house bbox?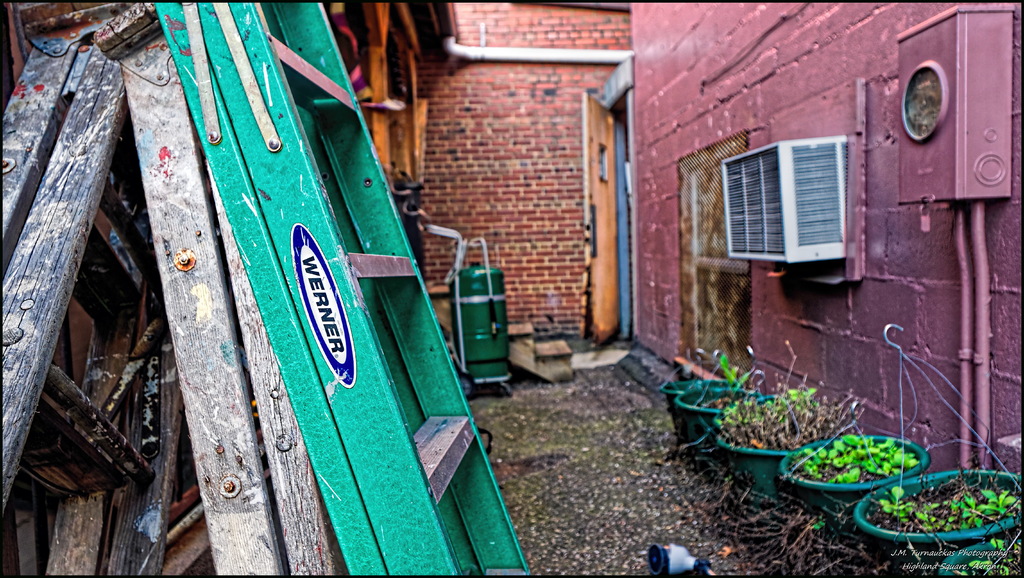
(311,0,639,397)
